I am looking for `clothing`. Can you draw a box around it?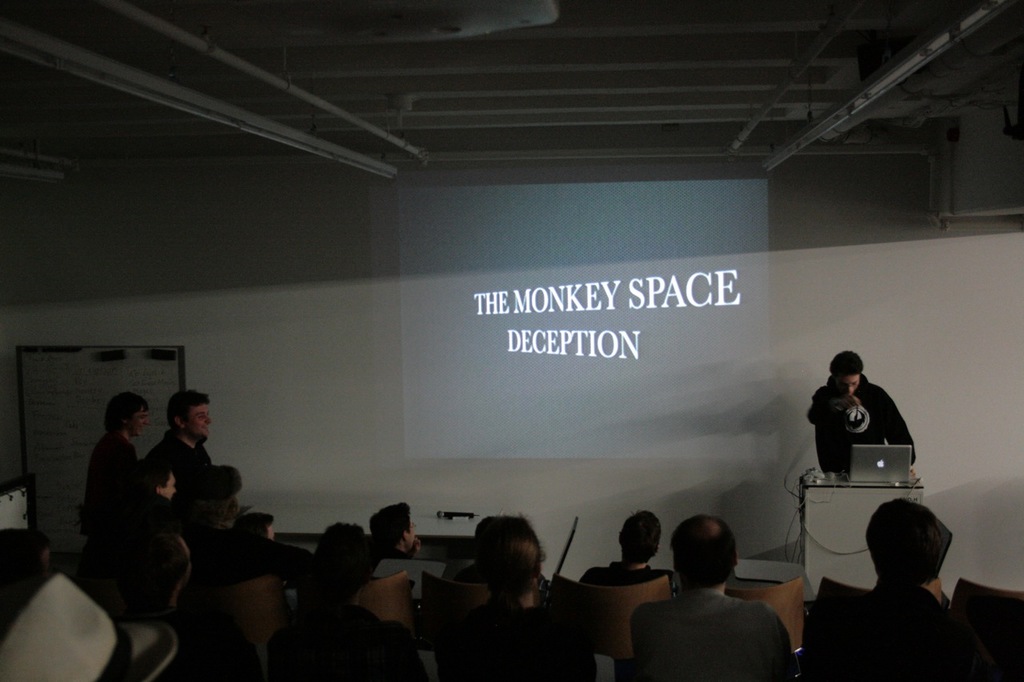
Sure, the bounding box is left=804, top=374, right=917, bottom=477.
